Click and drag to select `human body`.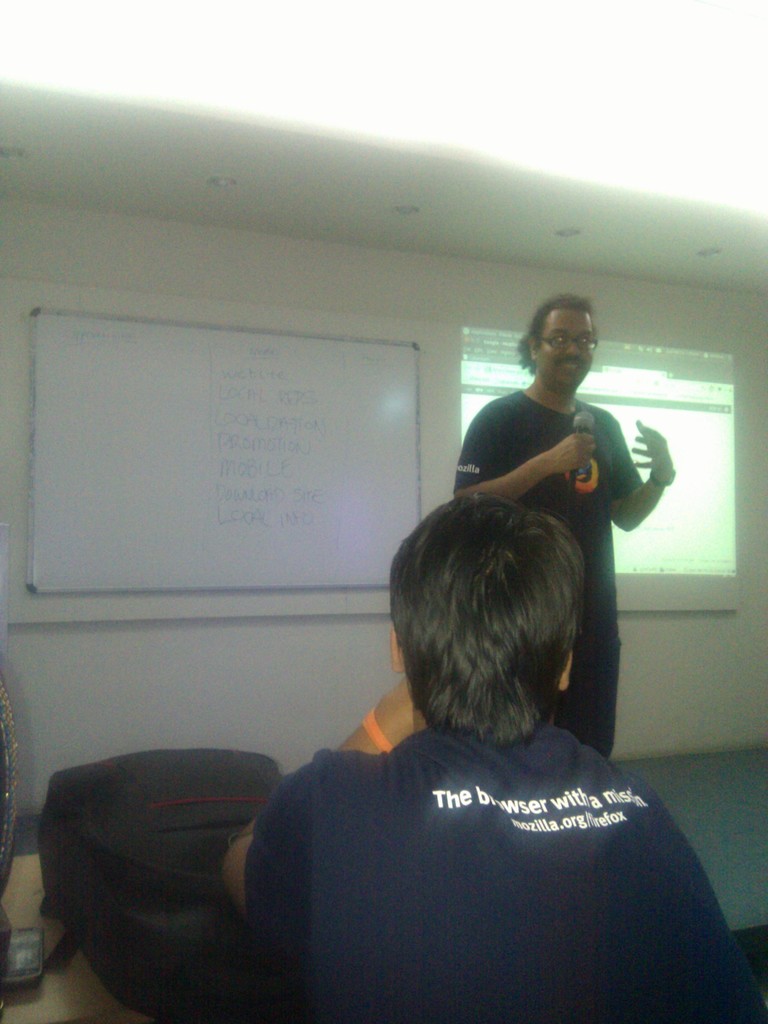
Selection: bbox(176, 481, 705, 1009).
